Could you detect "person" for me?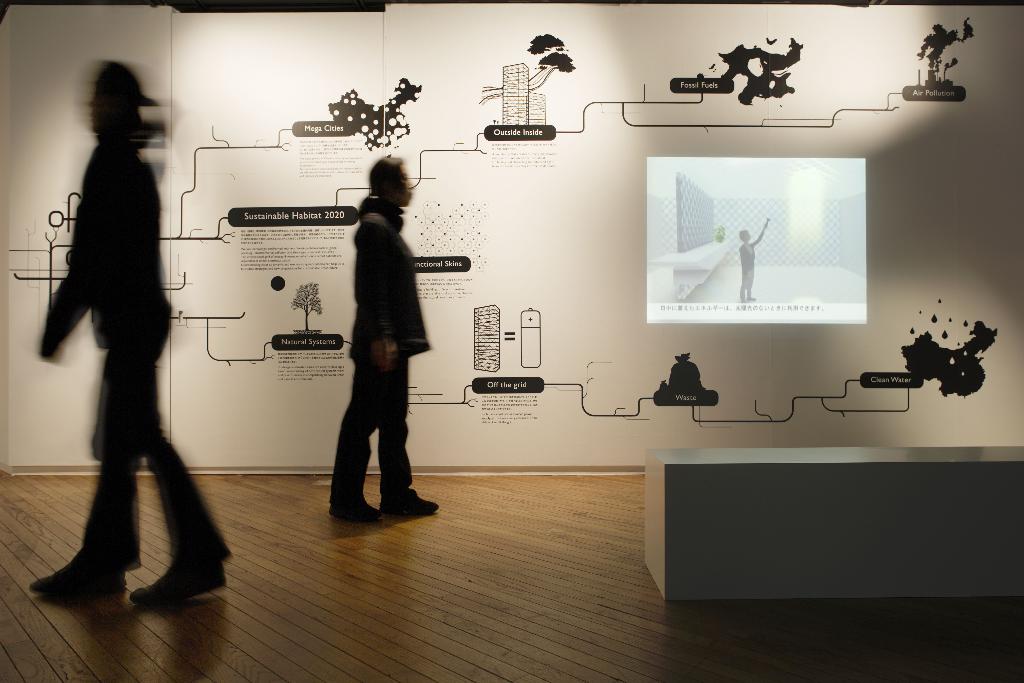
Detection result: (x1=740, y1=216, x2=771, y2=296).
